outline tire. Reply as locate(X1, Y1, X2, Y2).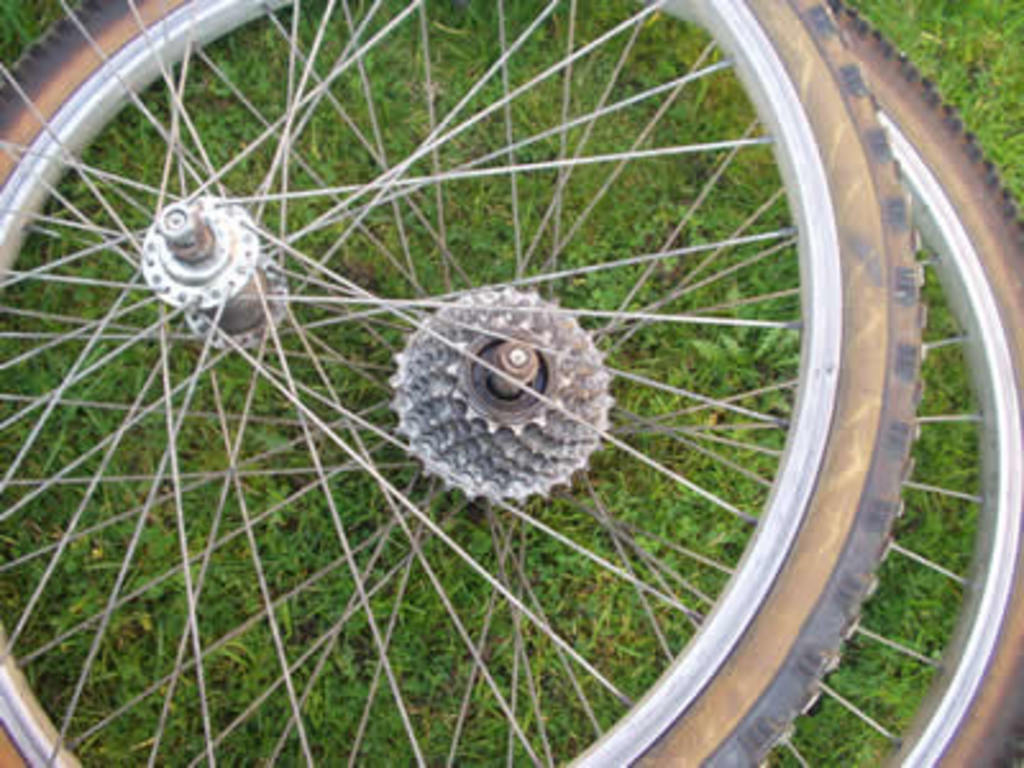
locate(0, 0, 937, 765).
